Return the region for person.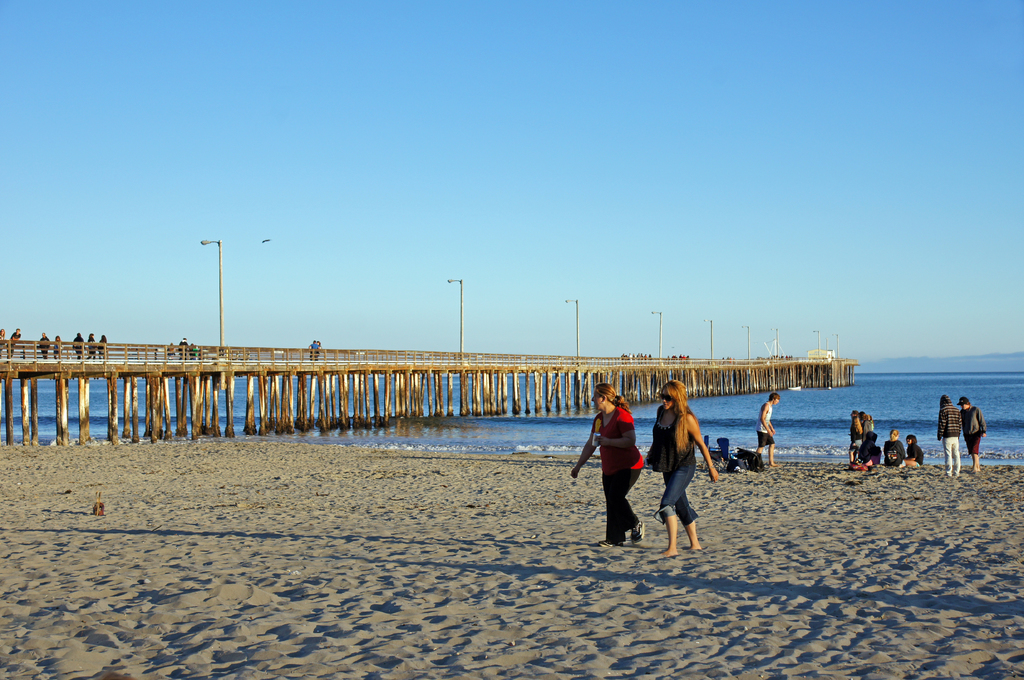
bbox=[5, 326, 22, 359].
